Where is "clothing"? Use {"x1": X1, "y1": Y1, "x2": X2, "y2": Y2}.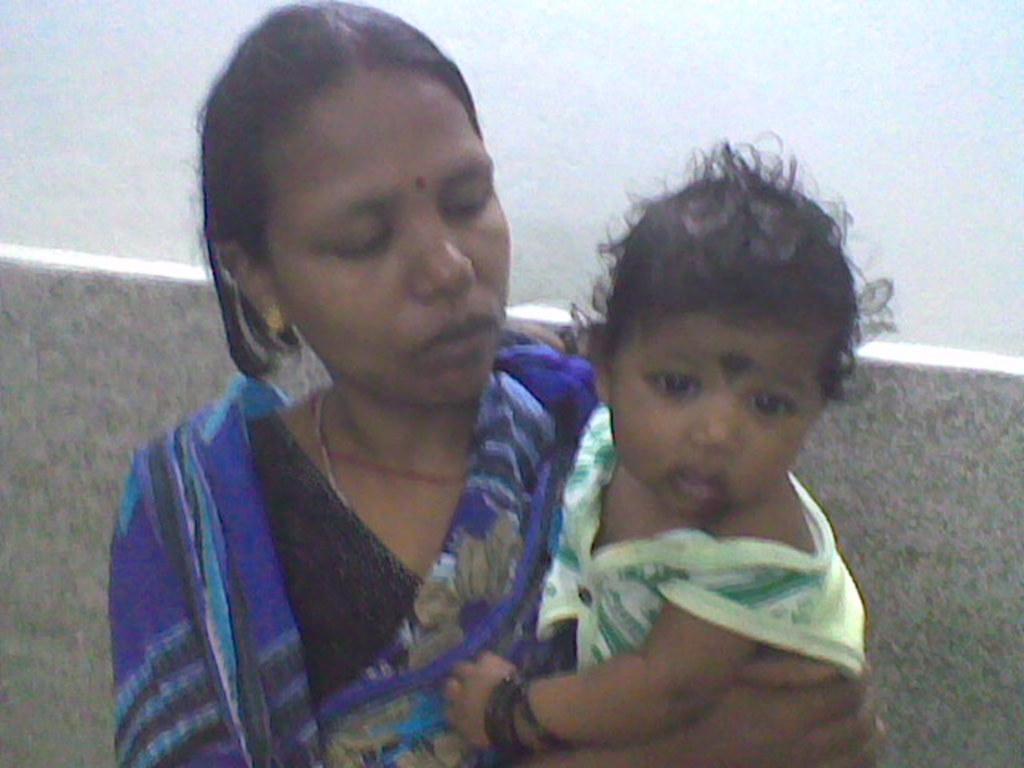
{"x1": 107, "y1": 315, "x2": 602, "y2": 766}.
